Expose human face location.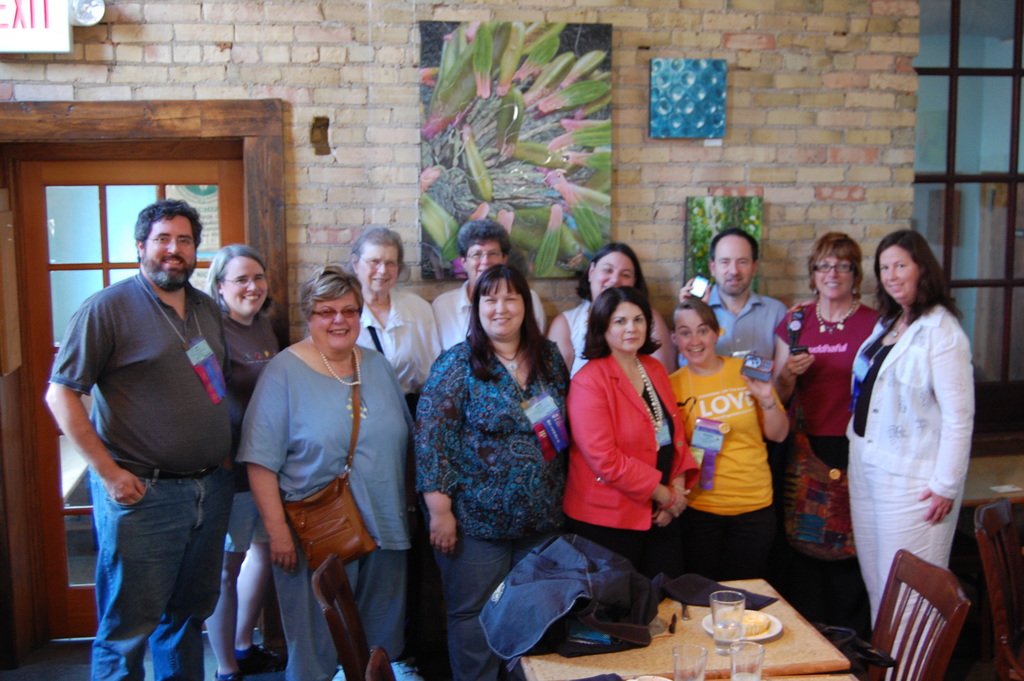
Exposed at [x1=590, y1=250, x2=636, y2=298].
